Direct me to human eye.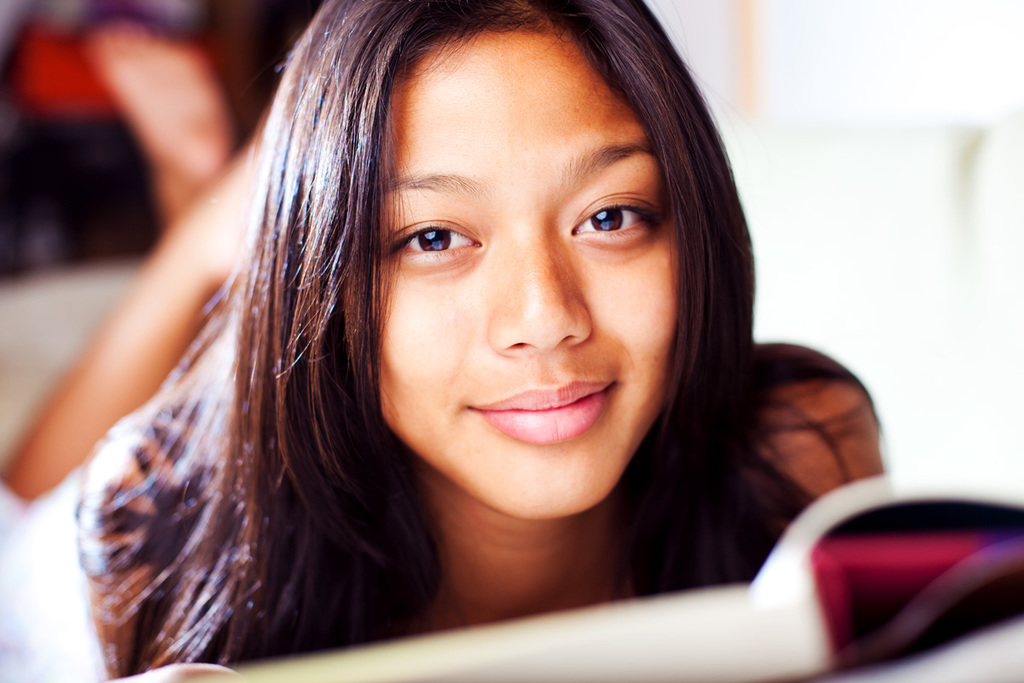
Direction: bbox=[566, 194, 657, 248].
